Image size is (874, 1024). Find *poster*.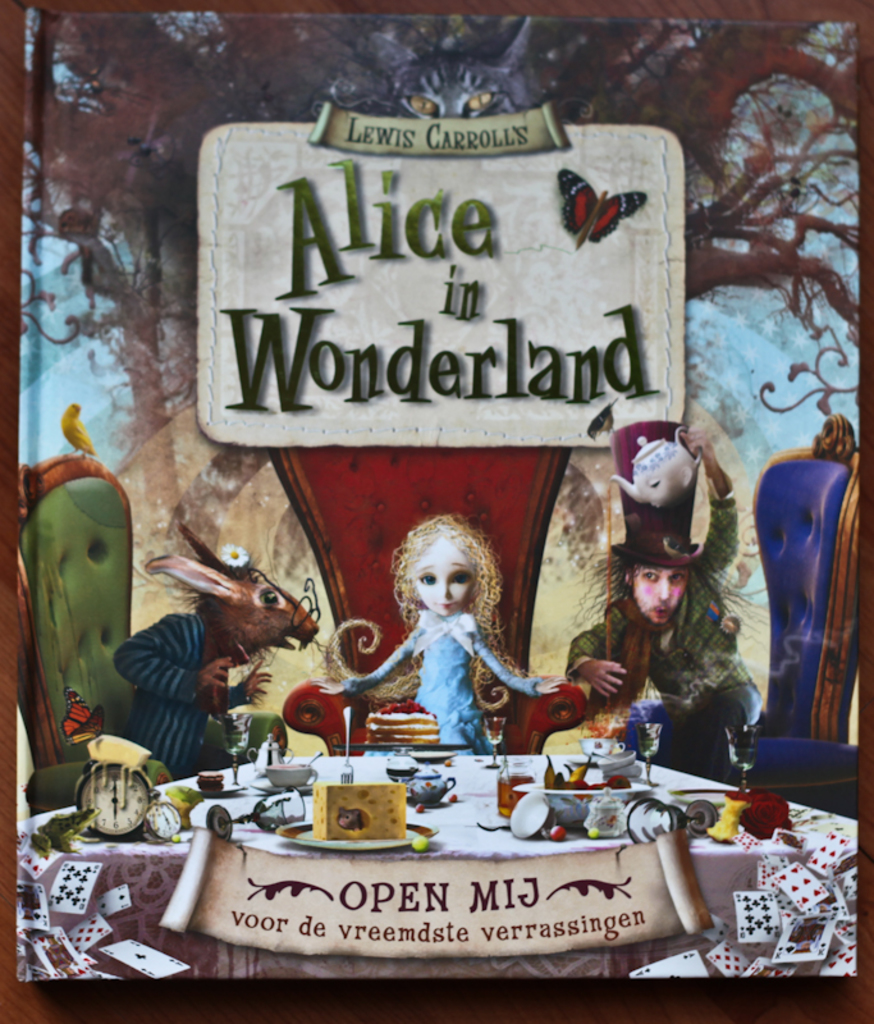
box(26, 12, 859, 986).
